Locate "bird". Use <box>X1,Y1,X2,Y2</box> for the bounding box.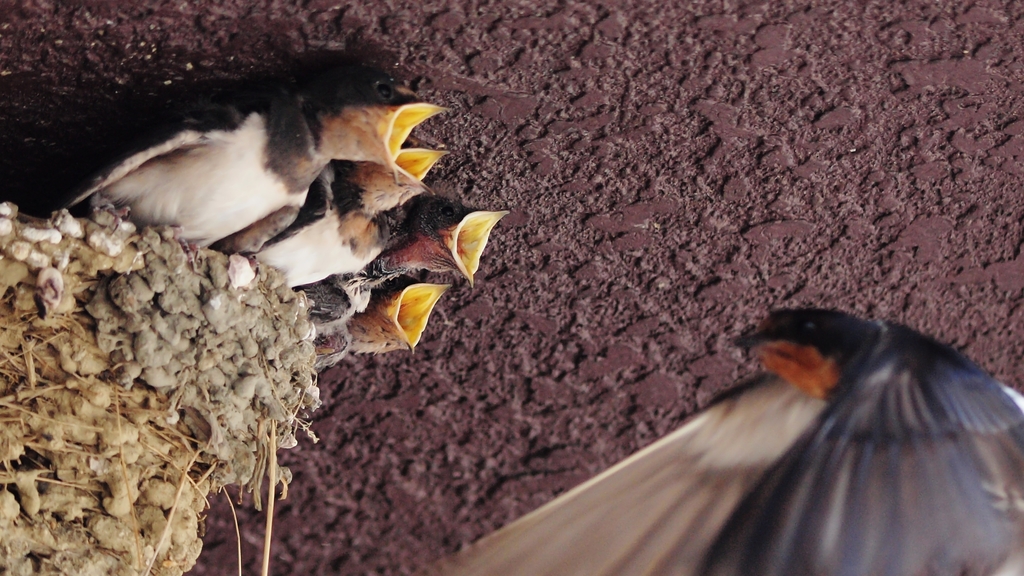
<box>419,305,1023,575</box>.
